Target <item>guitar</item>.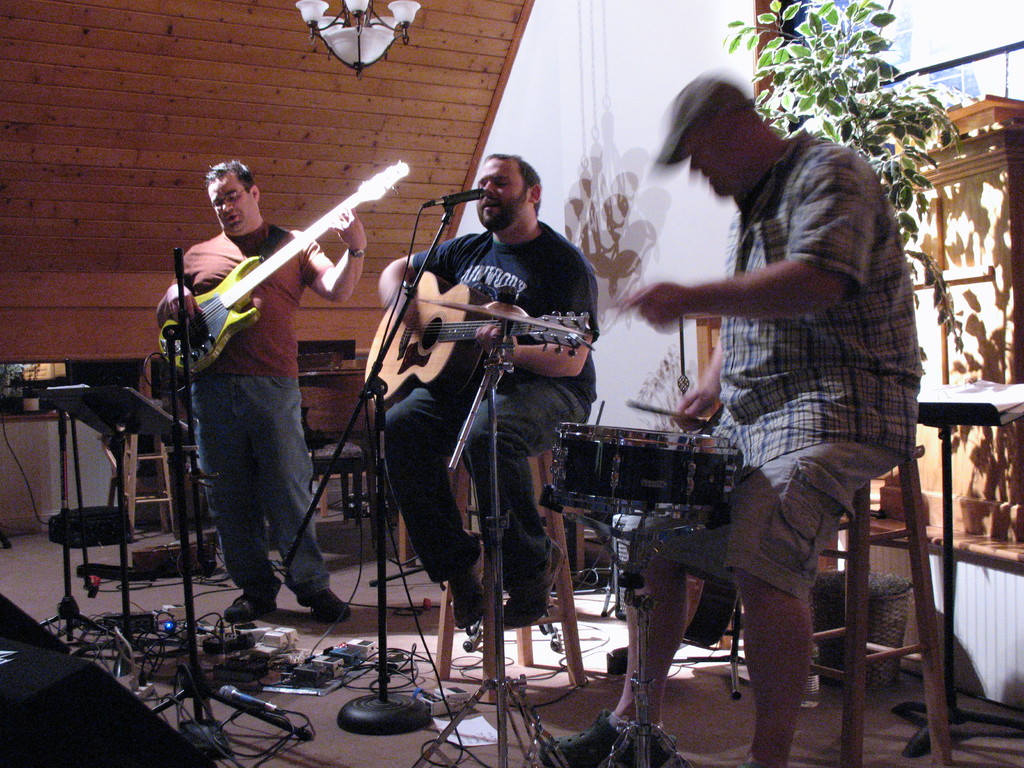
Target region: [x1=159, y1=161, x2=410, y2=369].
